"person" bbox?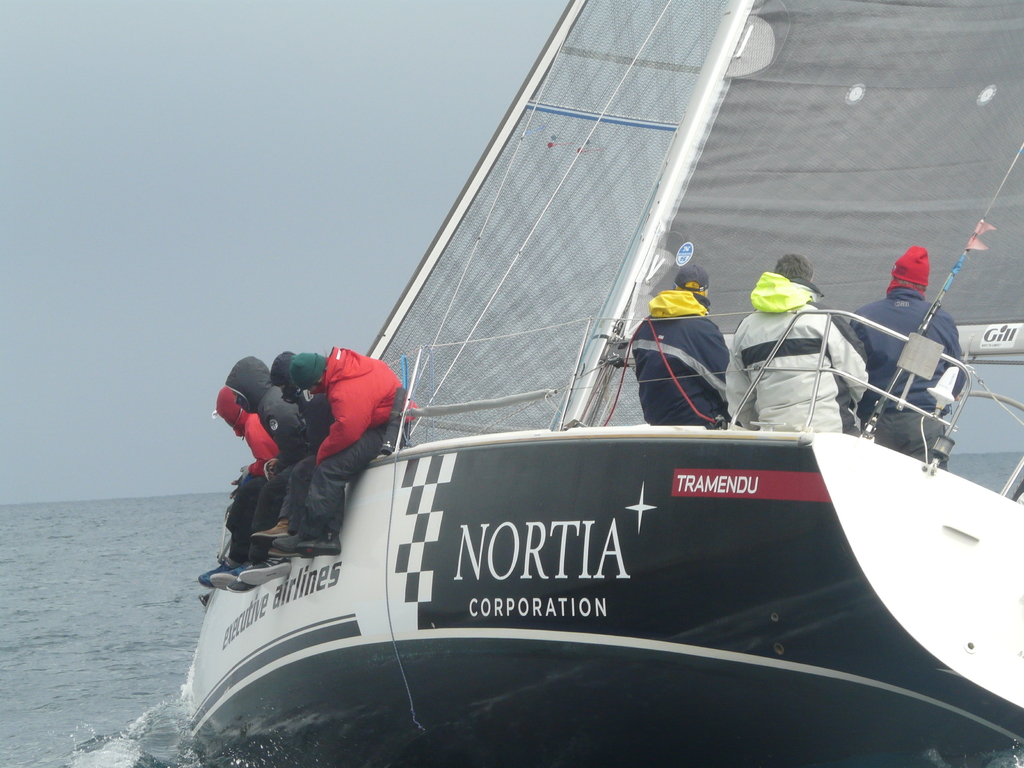
box(205, 358, 308, 589)
